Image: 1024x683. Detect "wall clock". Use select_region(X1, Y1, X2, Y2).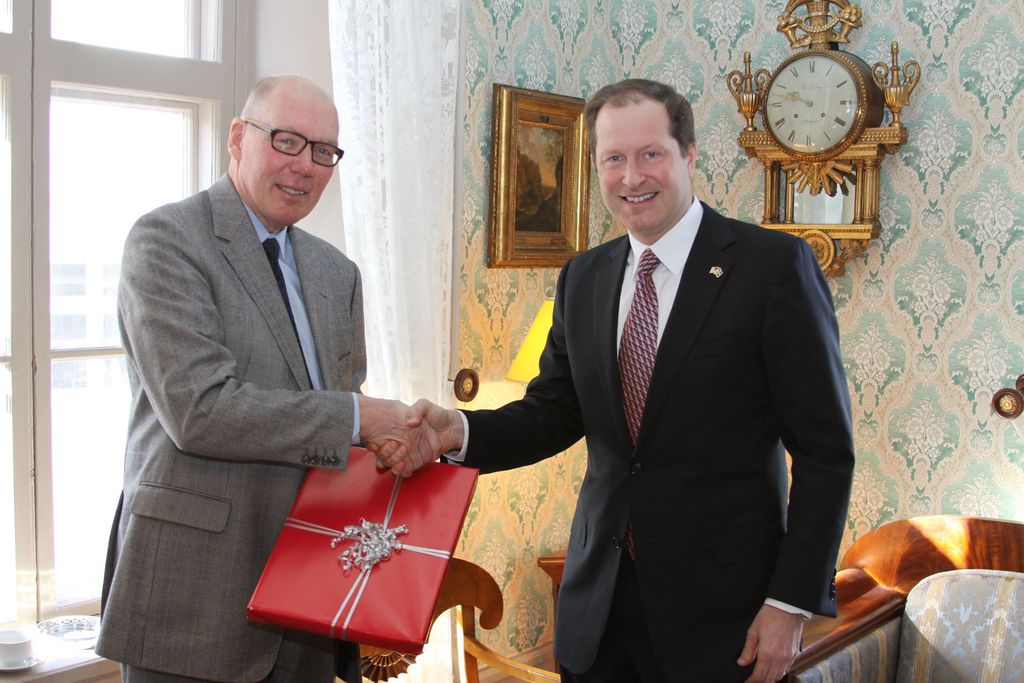
select_region(763, 47, 881, 157).
